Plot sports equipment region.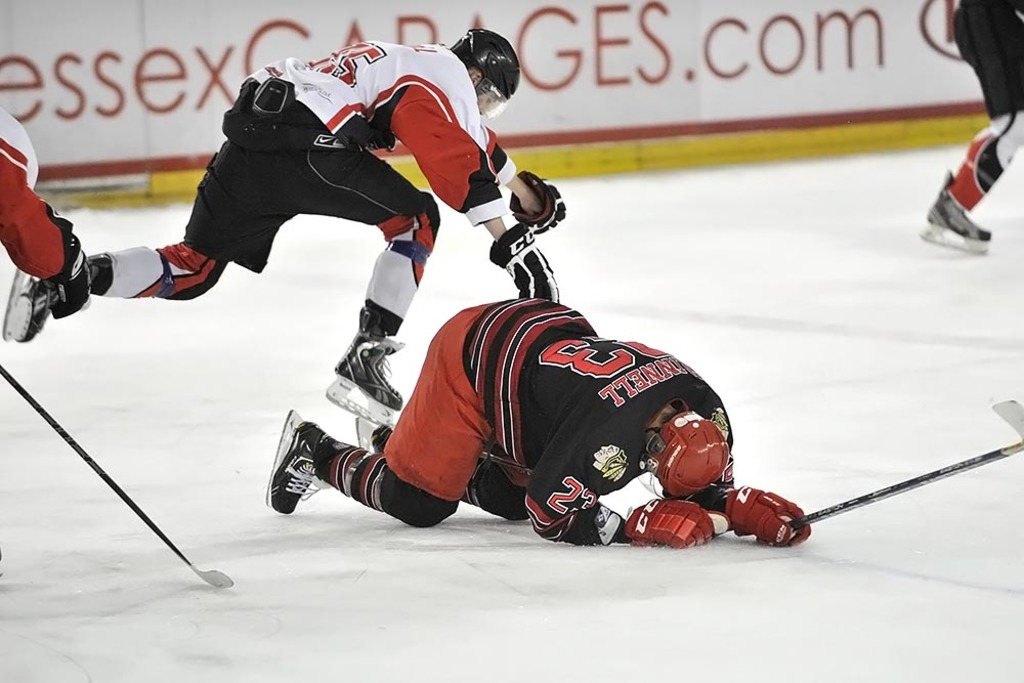
Plotted at bbox=(489, 220, 560, 304).
